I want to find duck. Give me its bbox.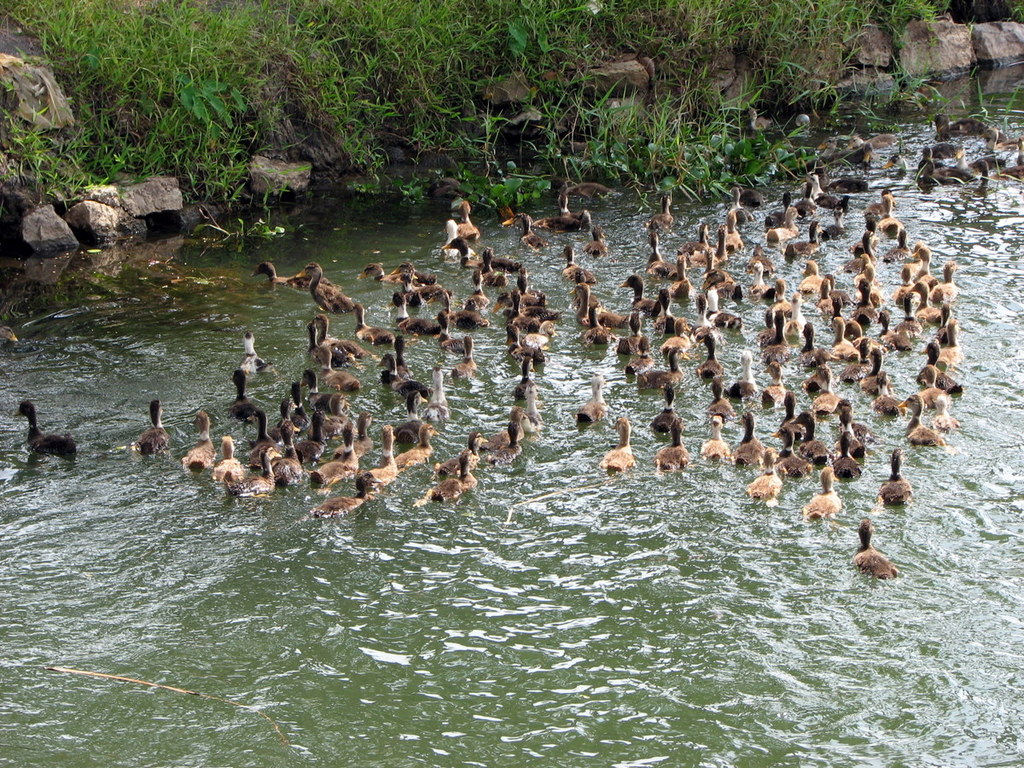
left=717, top=212, right=748, bottom=245.
